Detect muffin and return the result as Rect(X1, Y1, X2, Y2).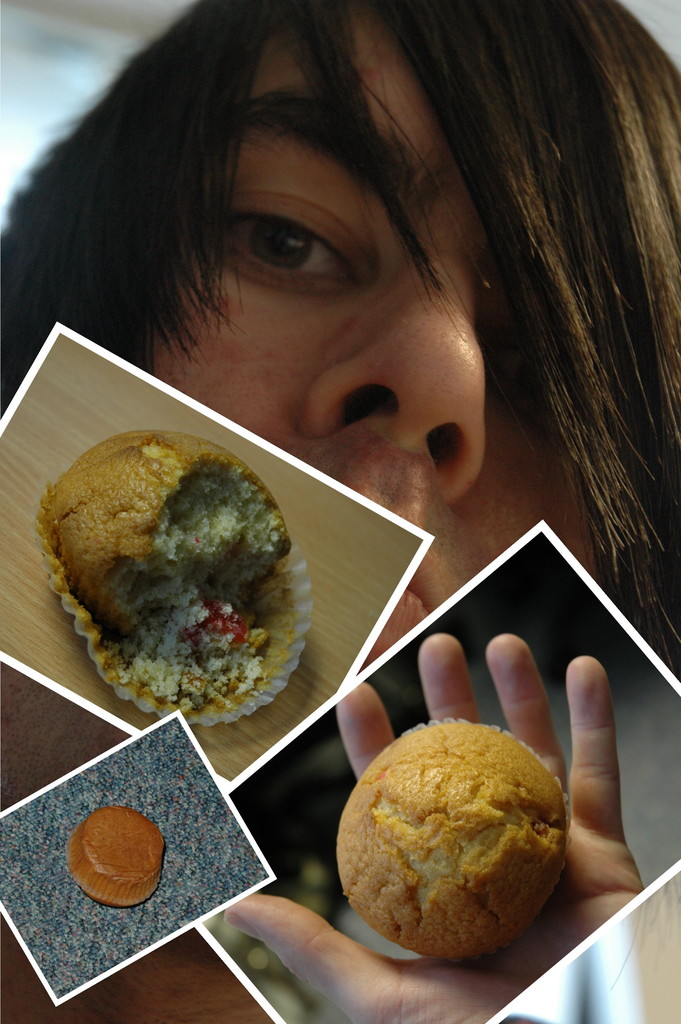
Rect(65, 805, 172, 910).
